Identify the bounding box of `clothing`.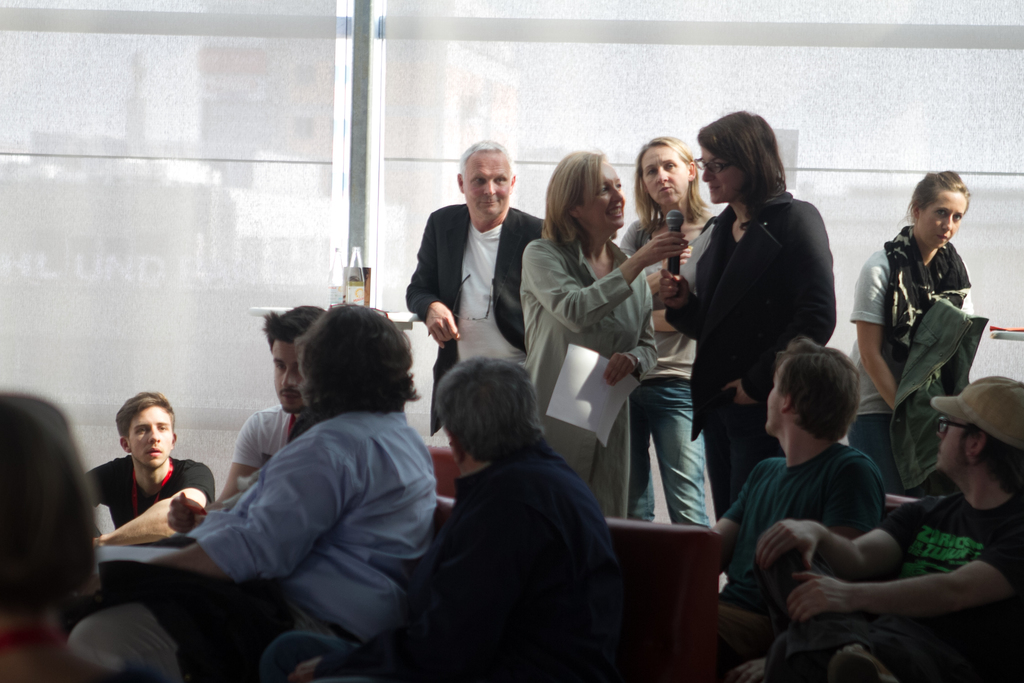
(x1=726, y1=406, x2=912, y2=609).
